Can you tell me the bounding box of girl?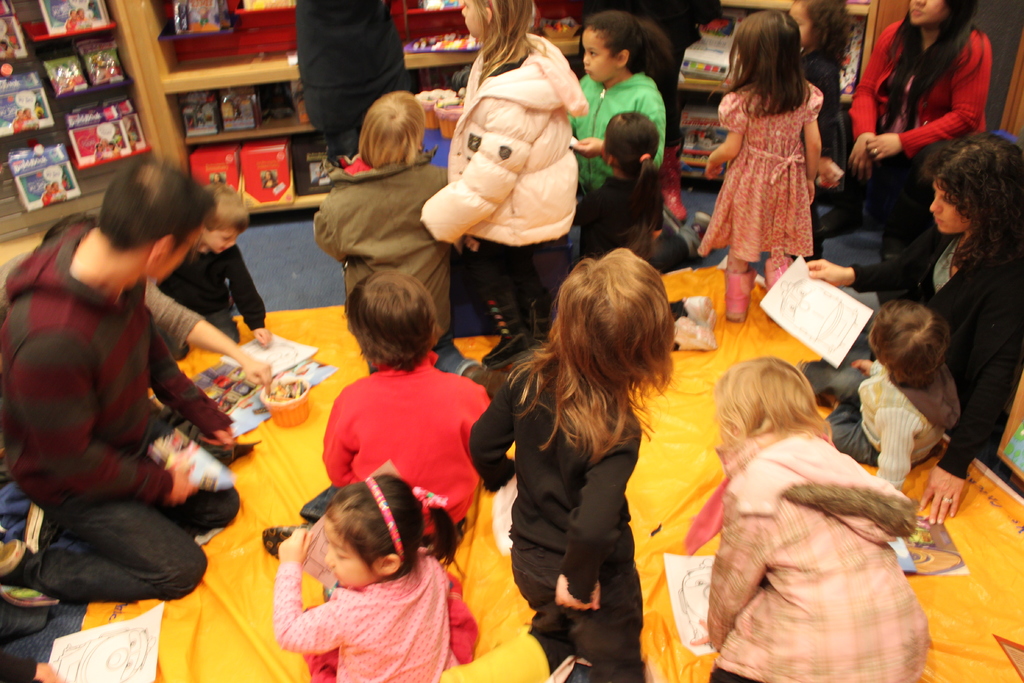
{"left": 570, "top": 12, "right": 666, "bottom": 204}.
